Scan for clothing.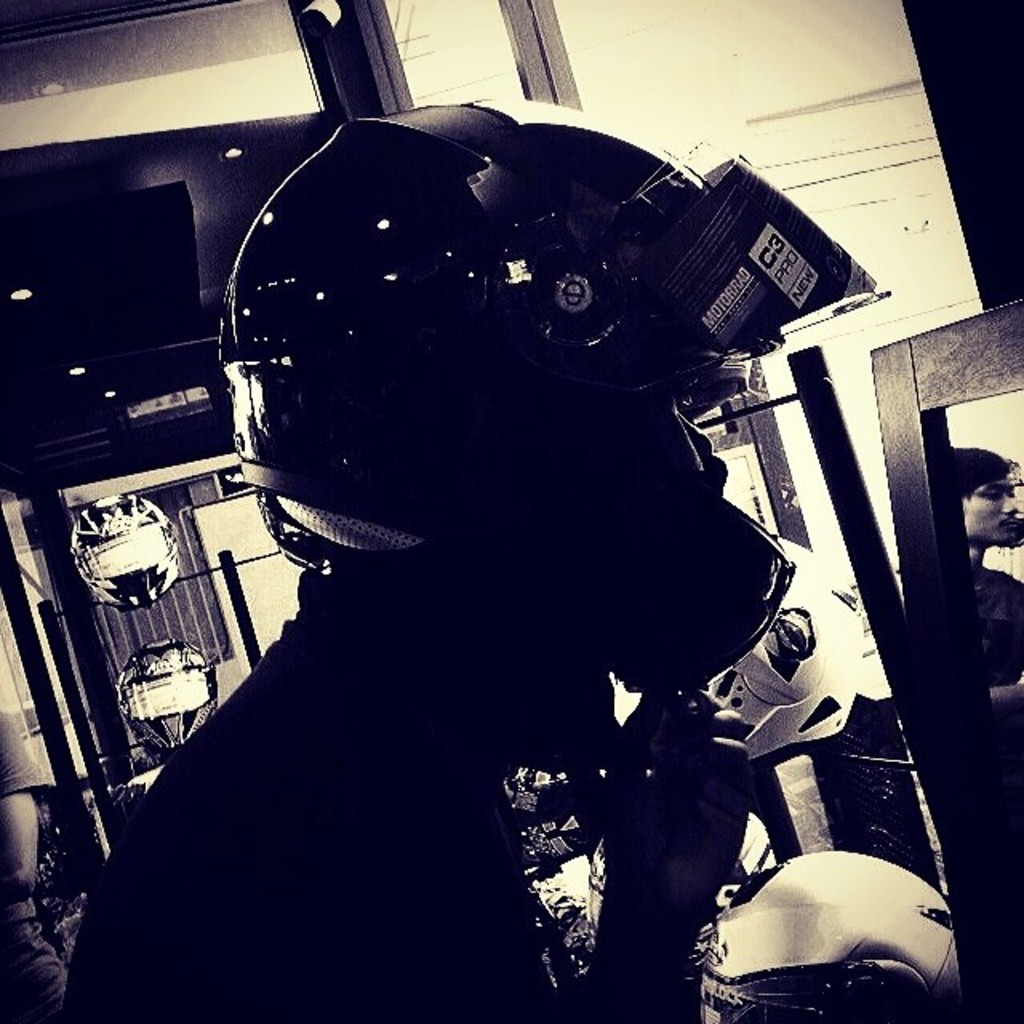
Scan result: (34, 574, 754, 1022).
